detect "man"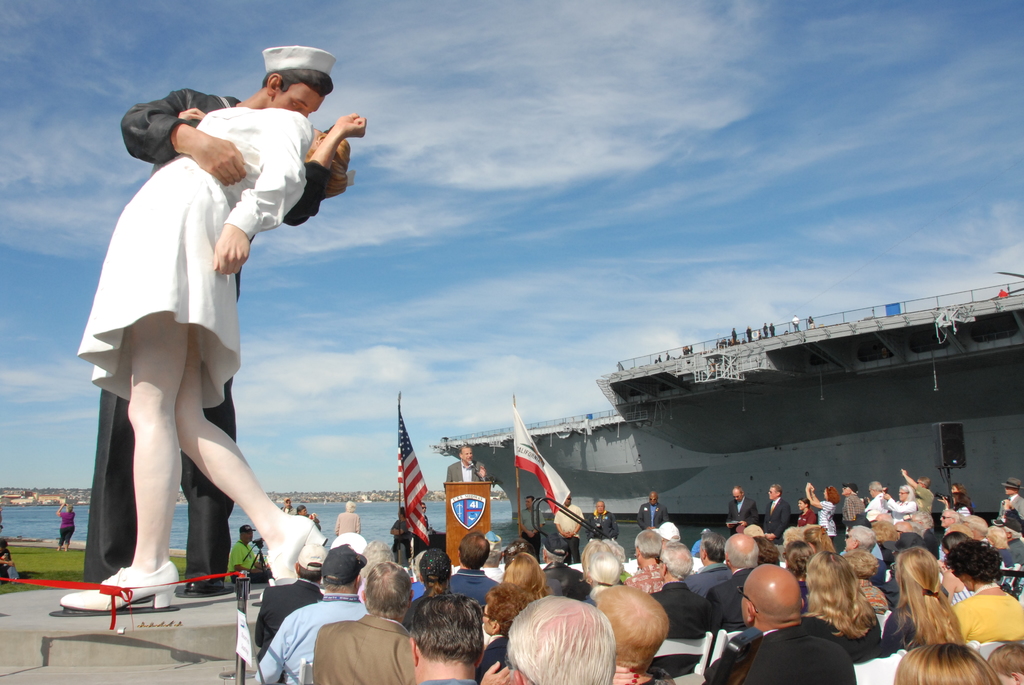
crop(550, 494, 584, 563)
